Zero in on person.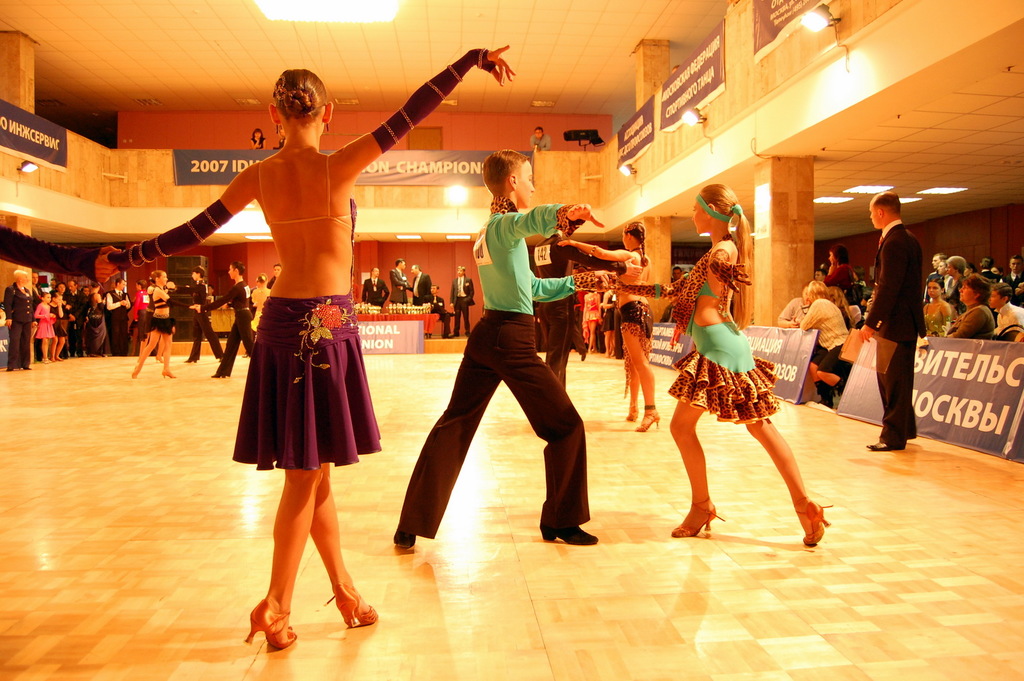
Zeroed in: region(931, 273, 991, 342).
